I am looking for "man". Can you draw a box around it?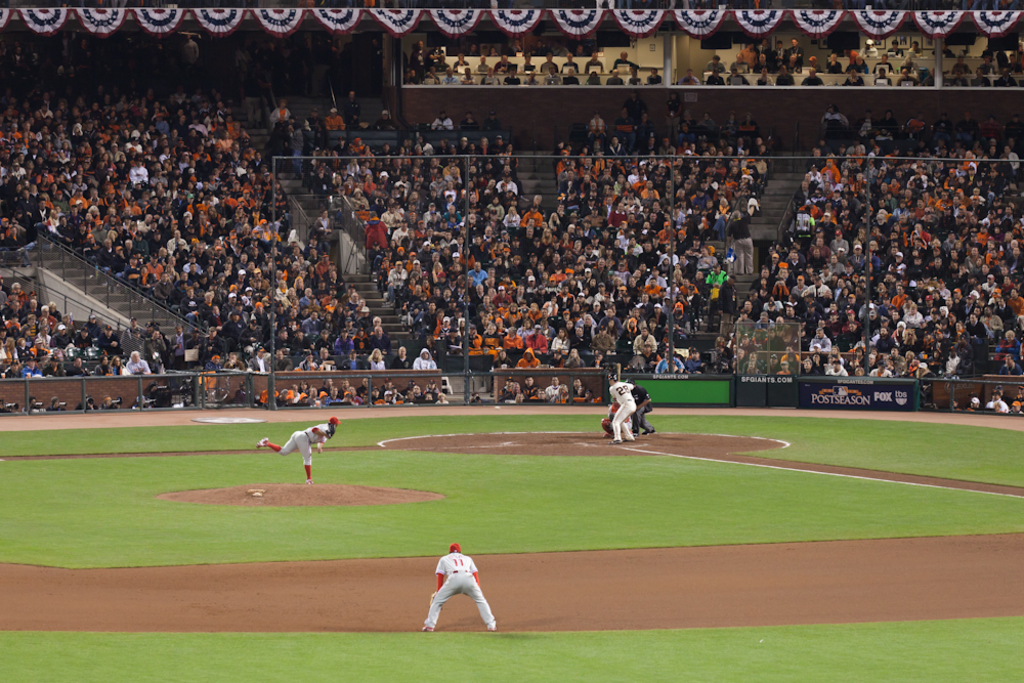
Sure, the bounding box is bbox(908, 39, 922, 58).
